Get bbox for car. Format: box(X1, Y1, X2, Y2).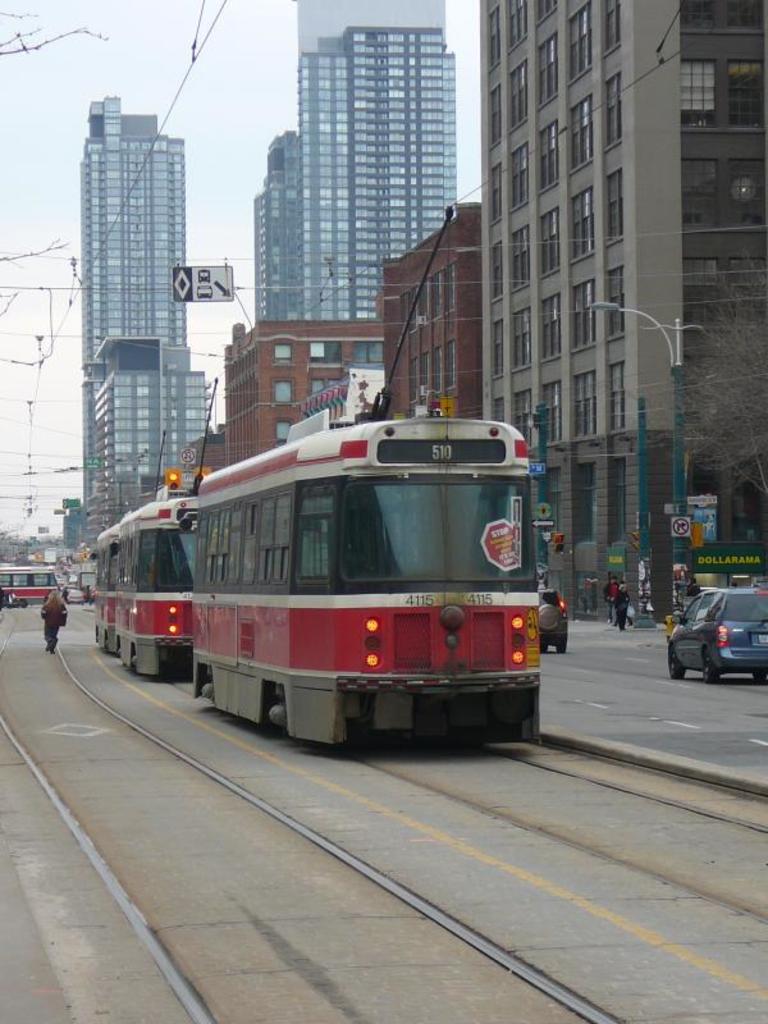
box(667, 585, 767, 684).
